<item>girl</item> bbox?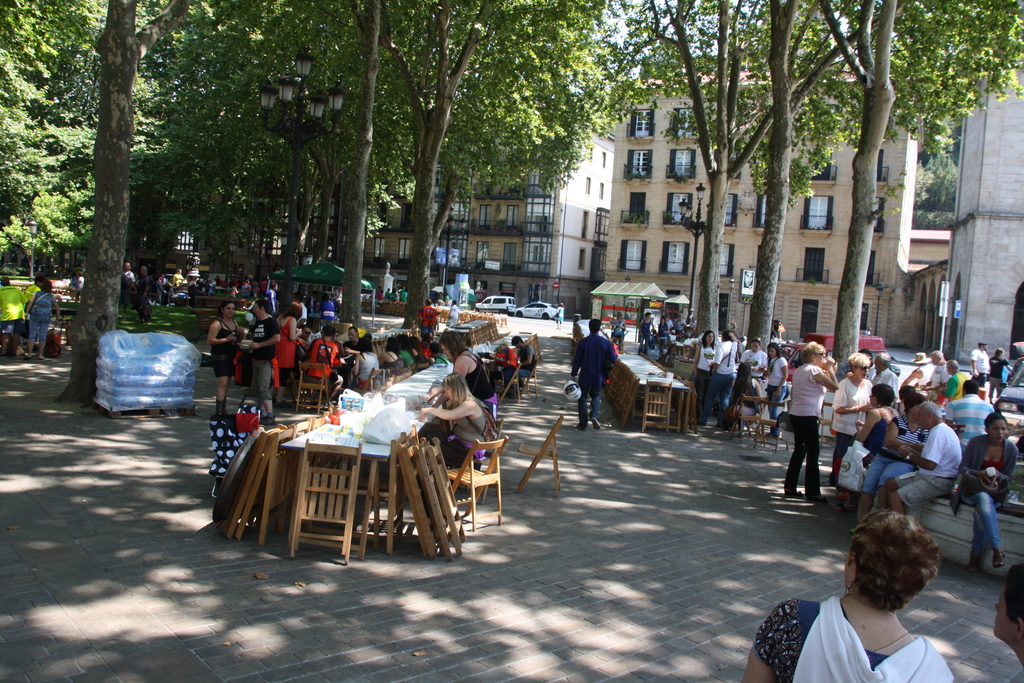
x1=694, y1=327, x2=722, y2=427
